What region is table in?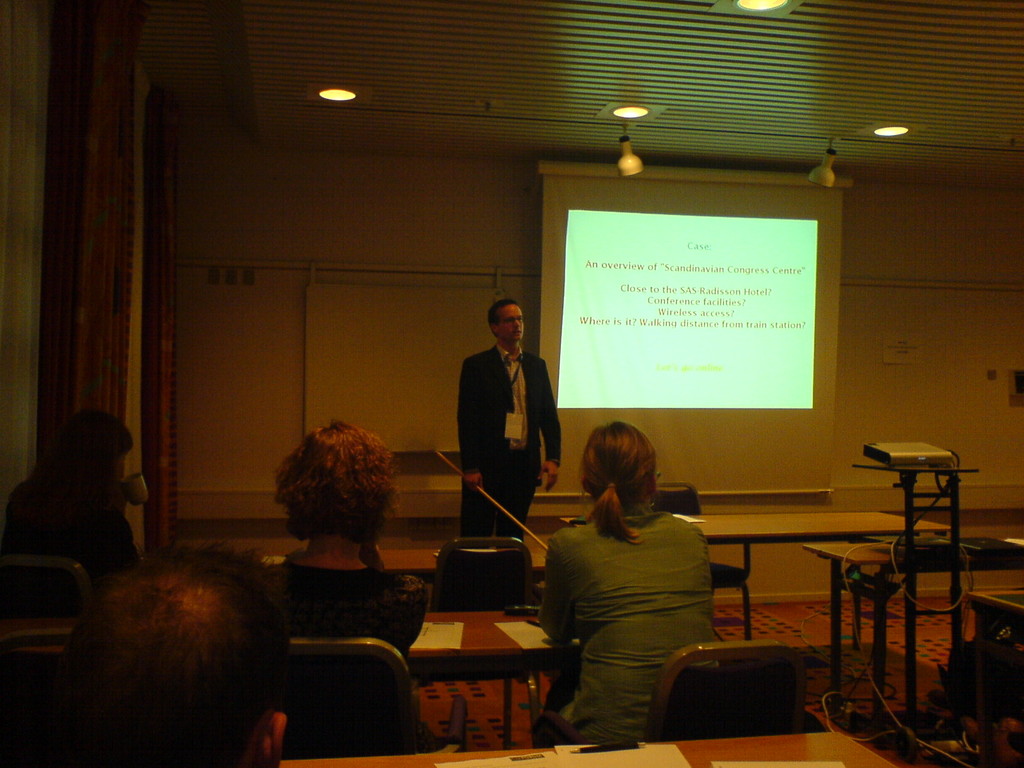
[0,606,554,660].
